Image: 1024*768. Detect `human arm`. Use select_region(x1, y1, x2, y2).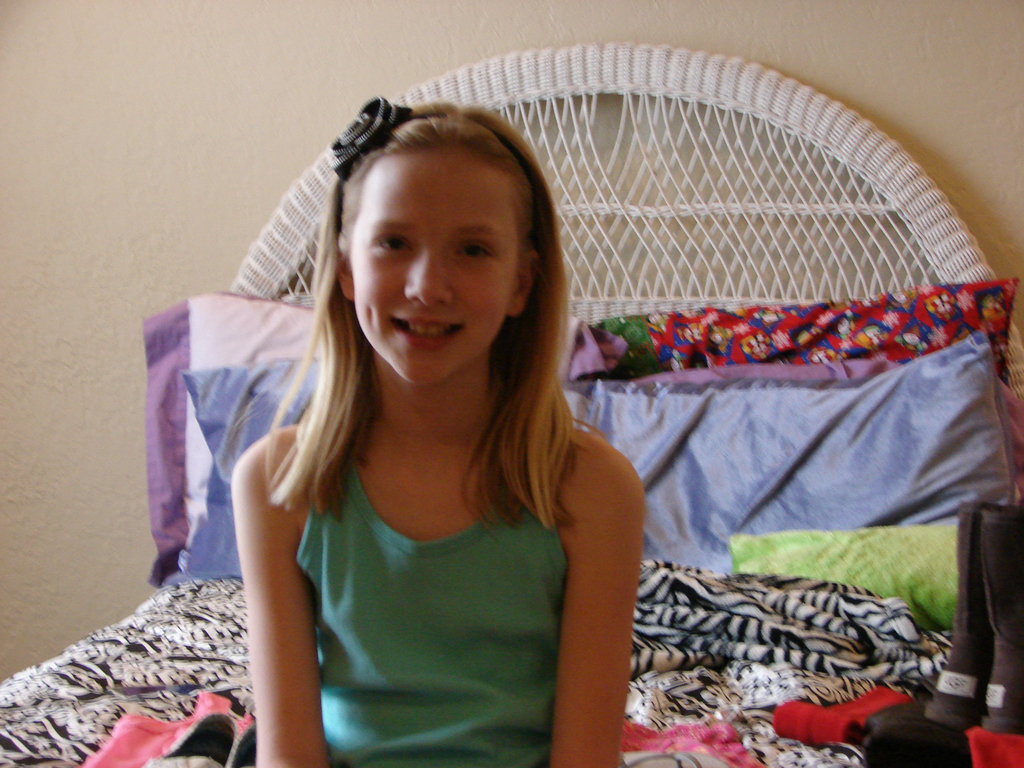
select_region(546, 423, 640, 767).
